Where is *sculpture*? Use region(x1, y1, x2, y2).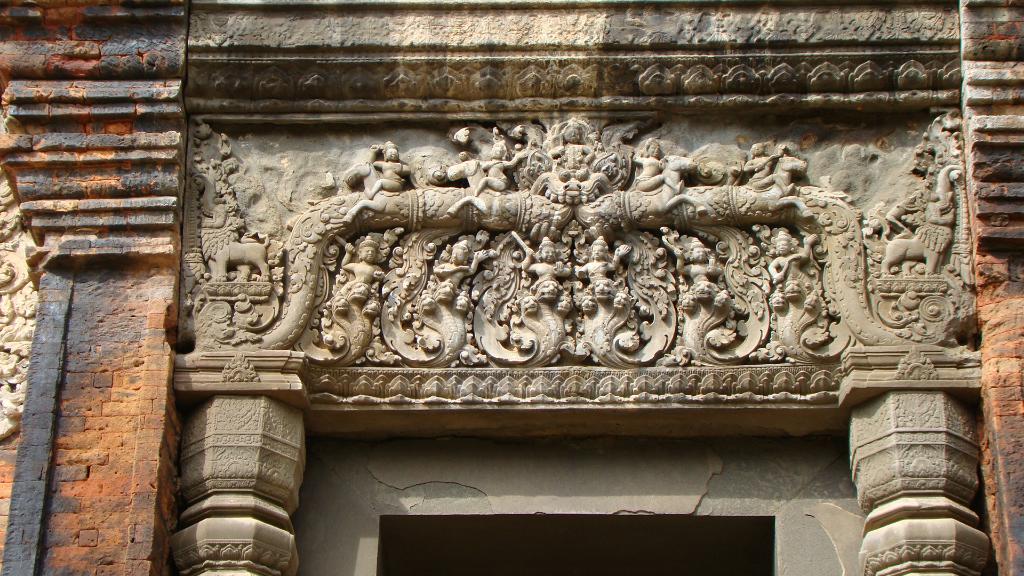
region(566, 223, 678, 356).
